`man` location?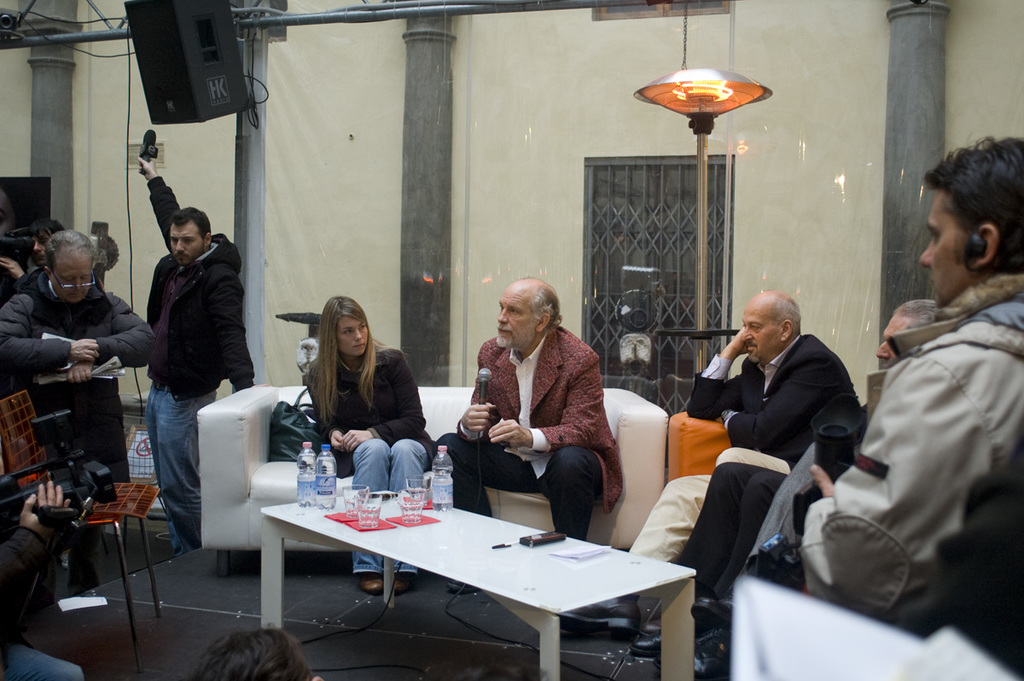
x1=435 y1=276 x2=624 y2=595
